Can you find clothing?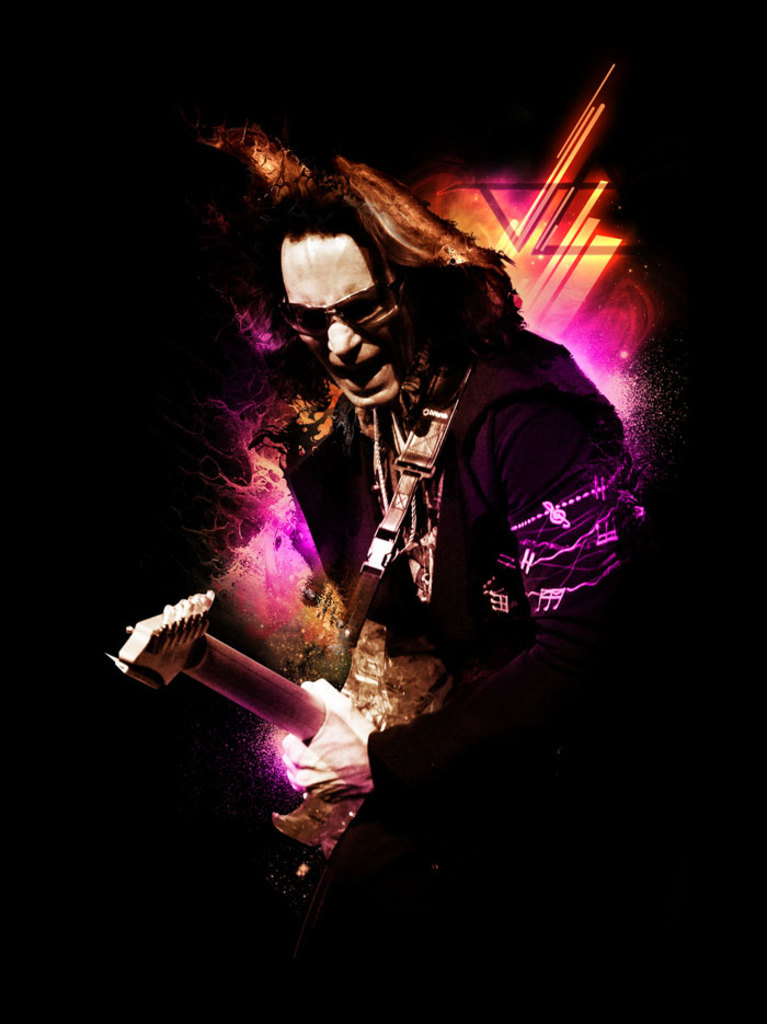
Yes, bounding box: [264,294,634,749].
